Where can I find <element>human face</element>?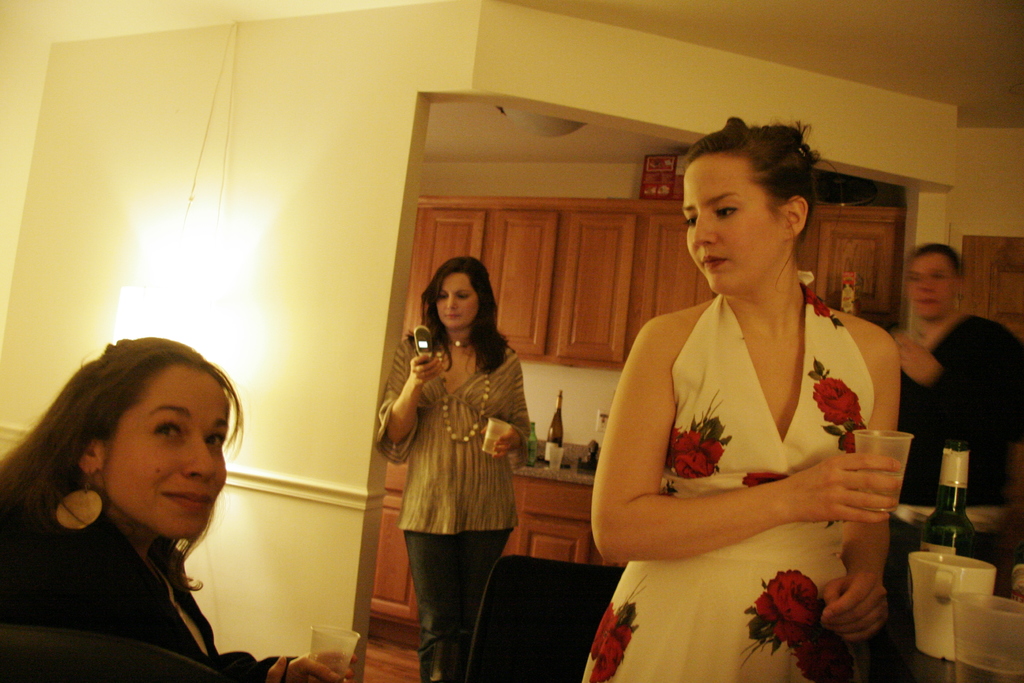
You can find it at l=436, t=274, r=478, b=324.
